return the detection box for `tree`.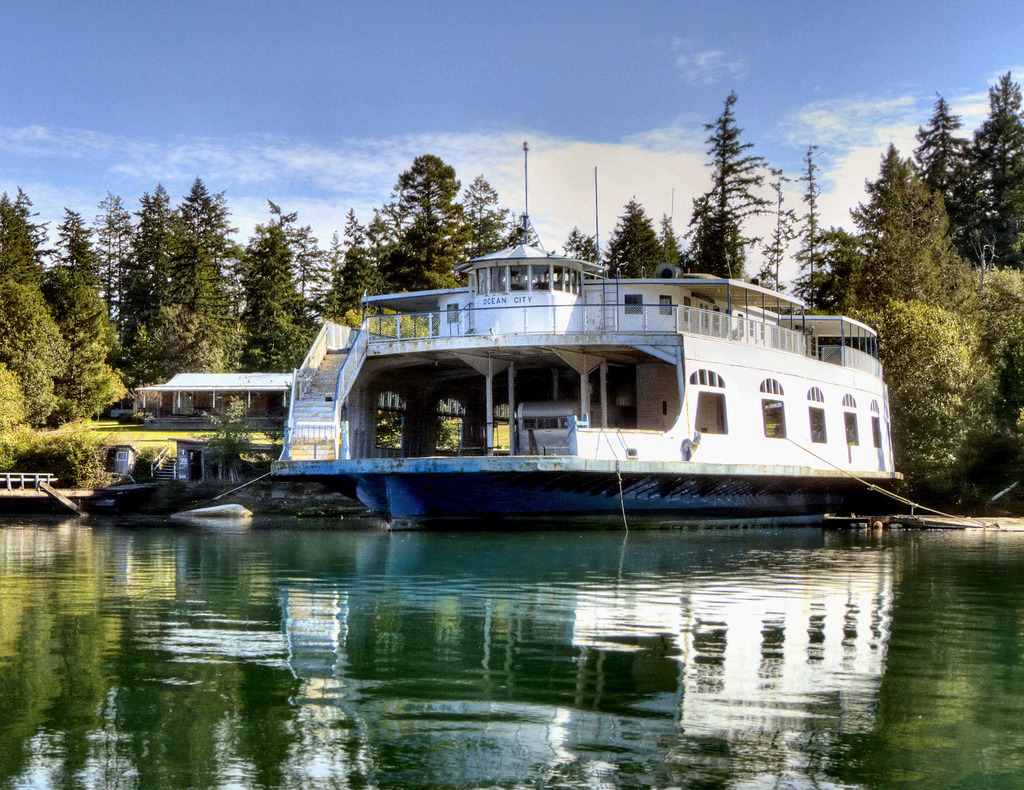
(786,138,835,317).
